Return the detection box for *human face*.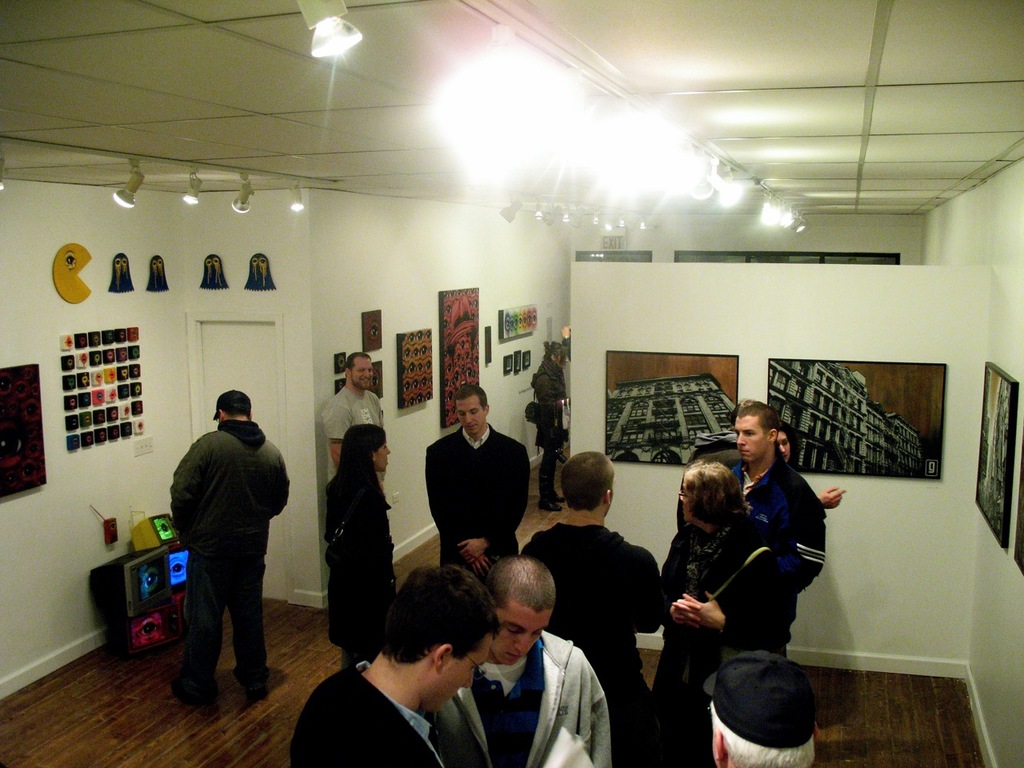
l=422, t=634, r=493, b=714.
